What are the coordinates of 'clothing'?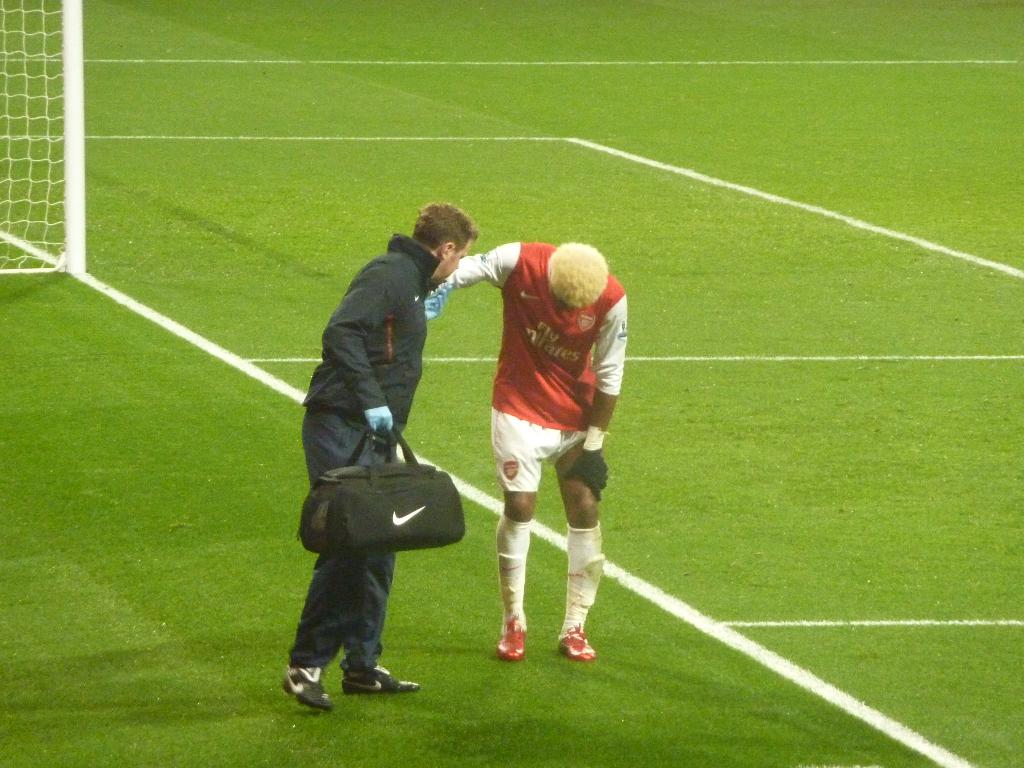
locate(426, 241, 628, 492).
